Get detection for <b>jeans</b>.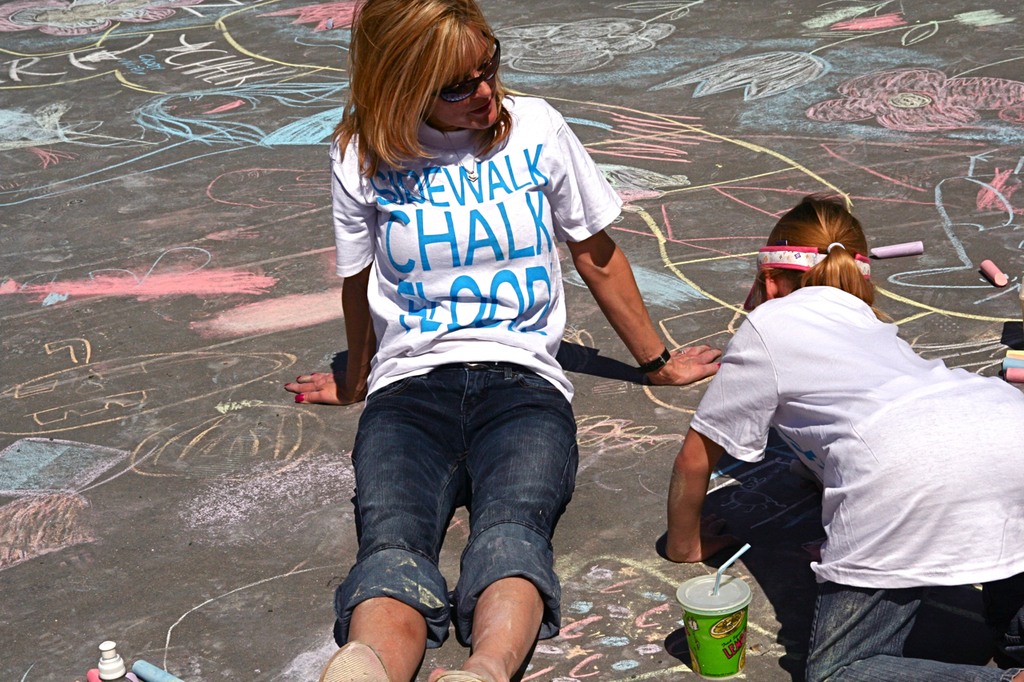
Detection: pyautogui.locateOnScreen(805, 582, 1023, 681).
